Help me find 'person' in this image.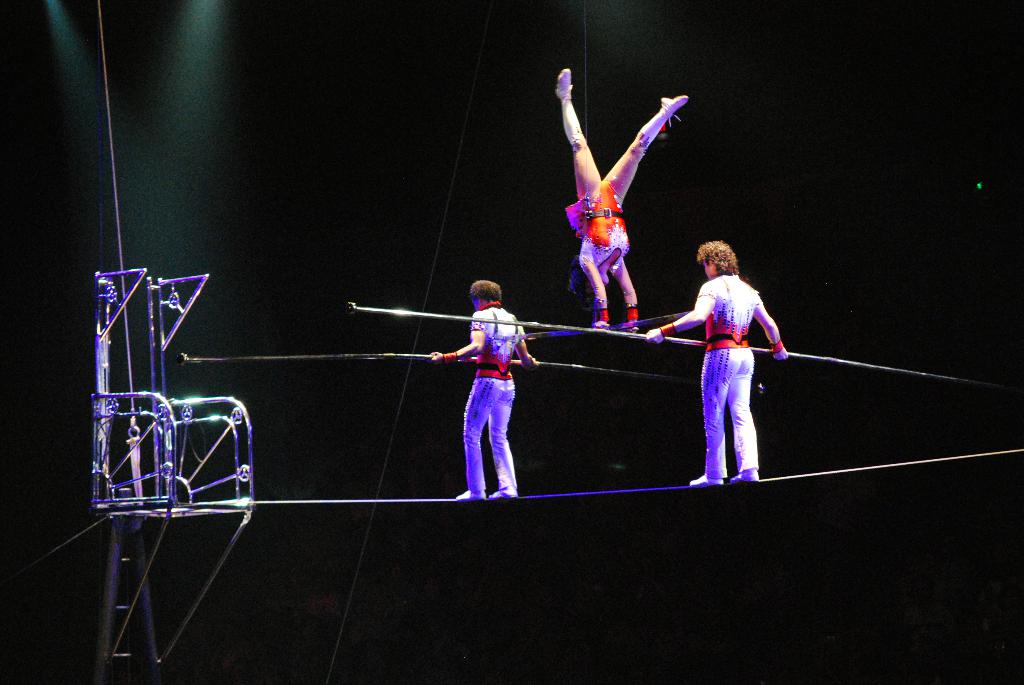
Found it: 433/281/538/503.
